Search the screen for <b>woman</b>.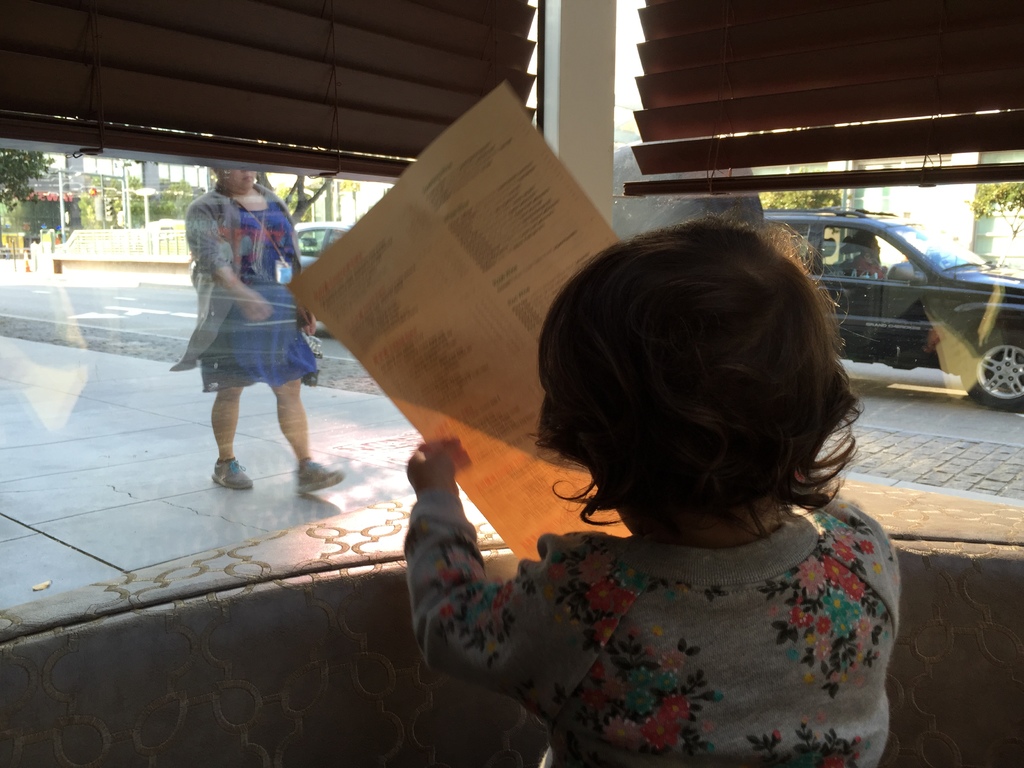
Found at [left=168, top=158, right=334, bottom=522].
